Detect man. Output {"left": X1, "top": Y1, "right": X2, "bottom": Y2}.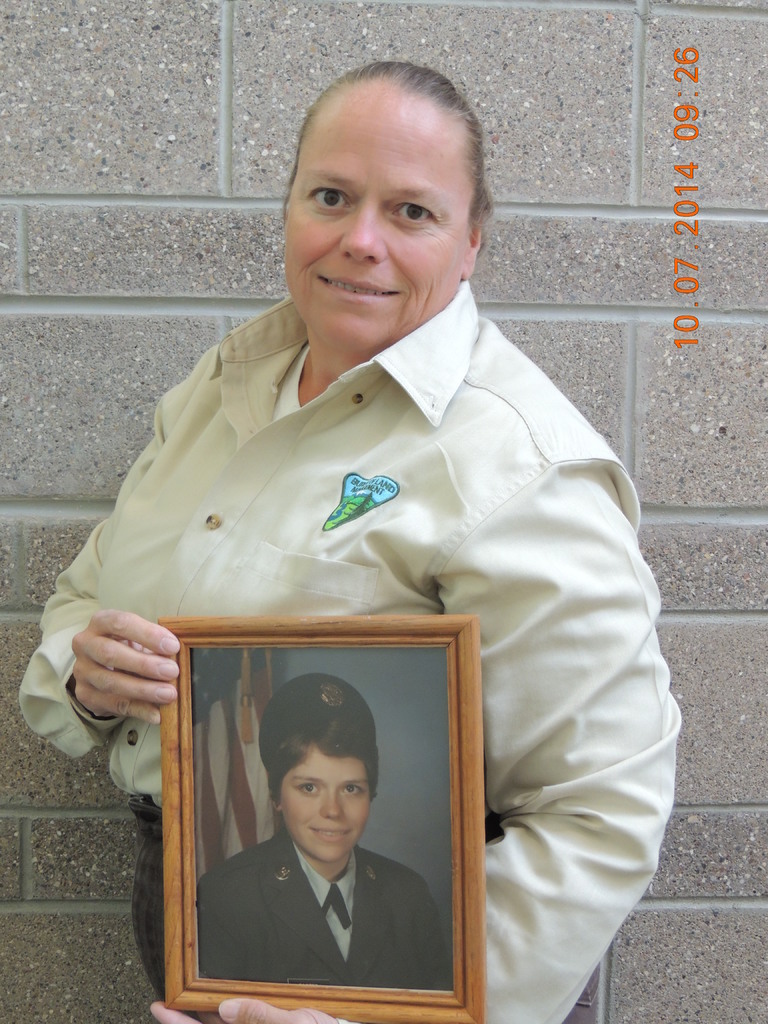
{"left": 16, "top": 64, "right": 692, "bottom": 1023}.
